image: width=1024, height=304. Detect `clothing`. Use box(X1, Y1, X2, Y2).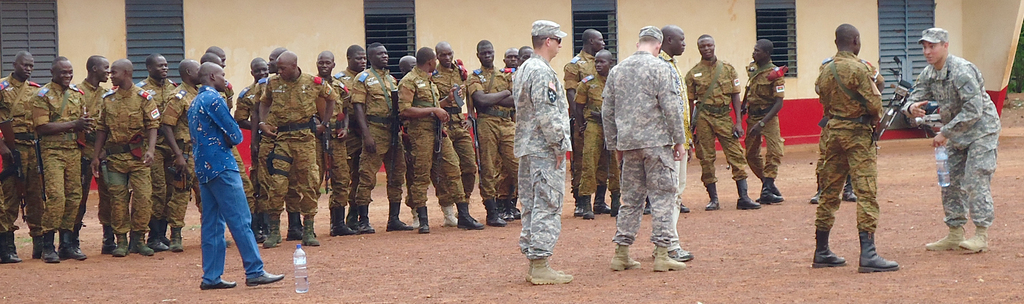
box(470, 68, 518, 219).
